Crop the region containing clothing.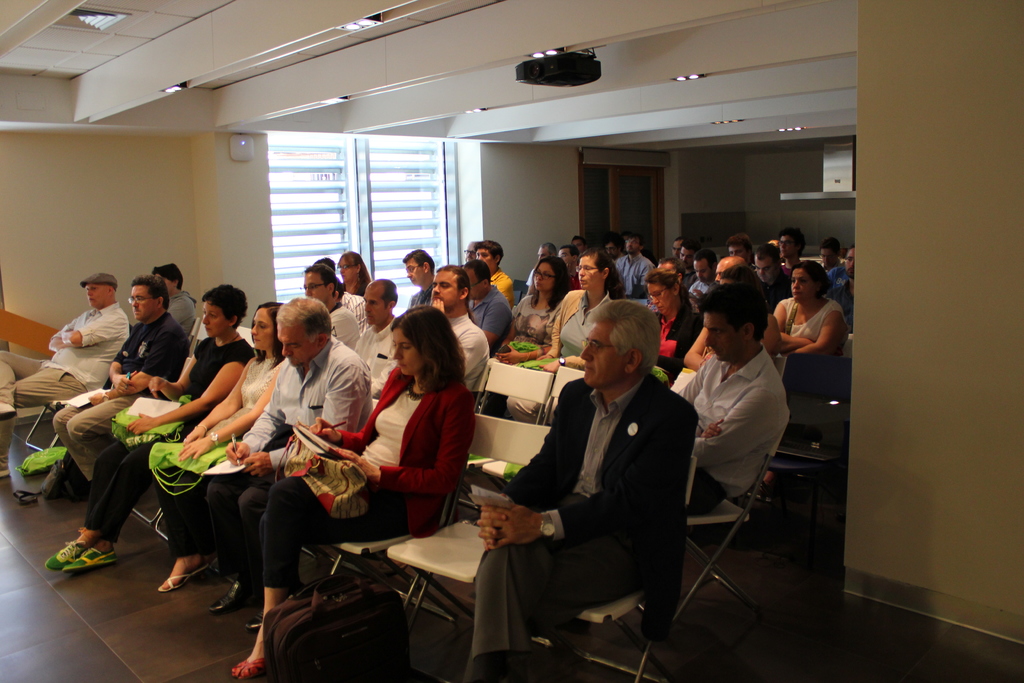
Crop region: <bbox>474, 369, 705, 671</bbox>.
